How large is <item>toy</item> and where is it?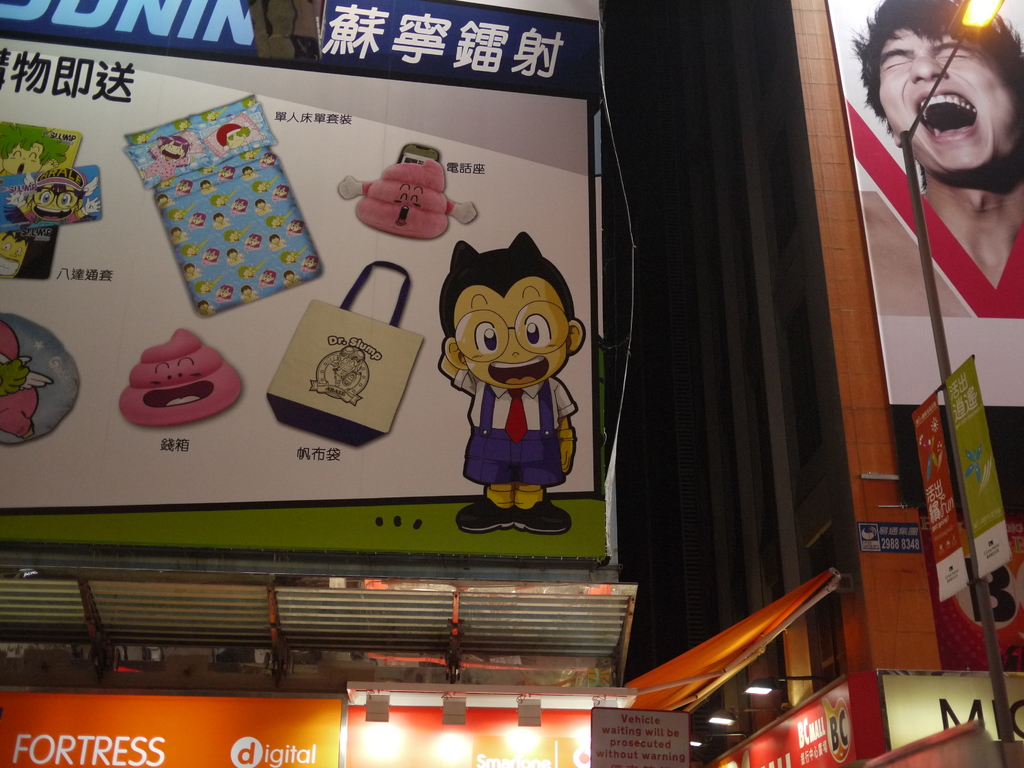
Bounding box: <region>339, 129, 474, 243</region>.
